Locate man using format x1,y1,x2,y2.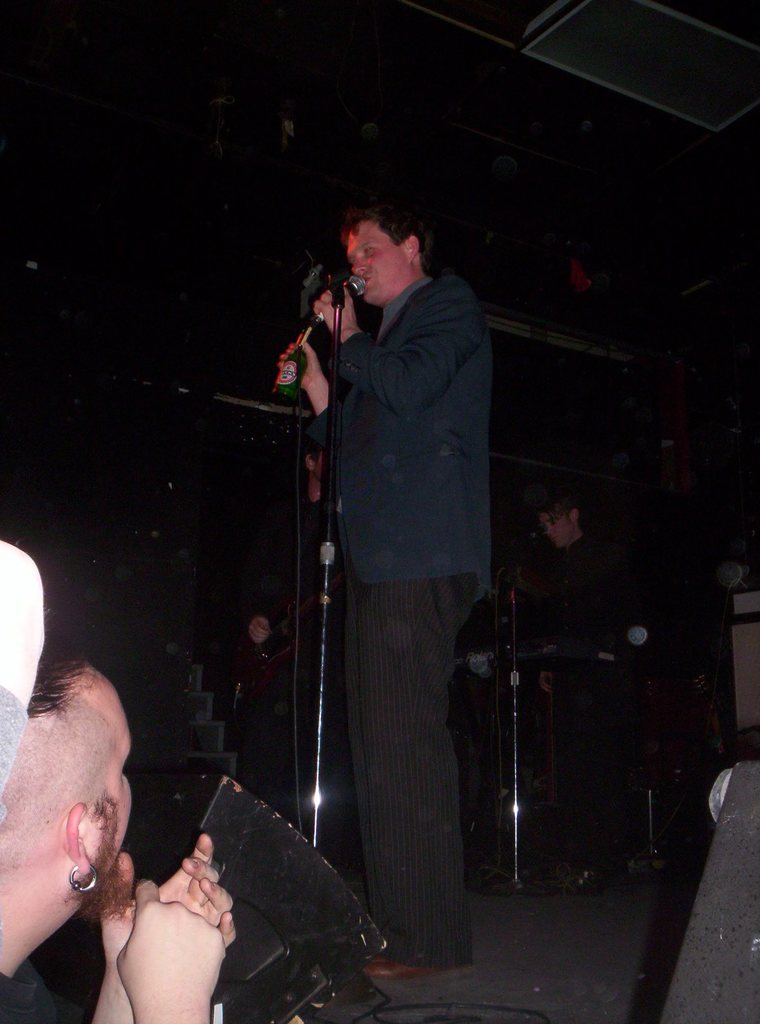
250,432,348,658.
